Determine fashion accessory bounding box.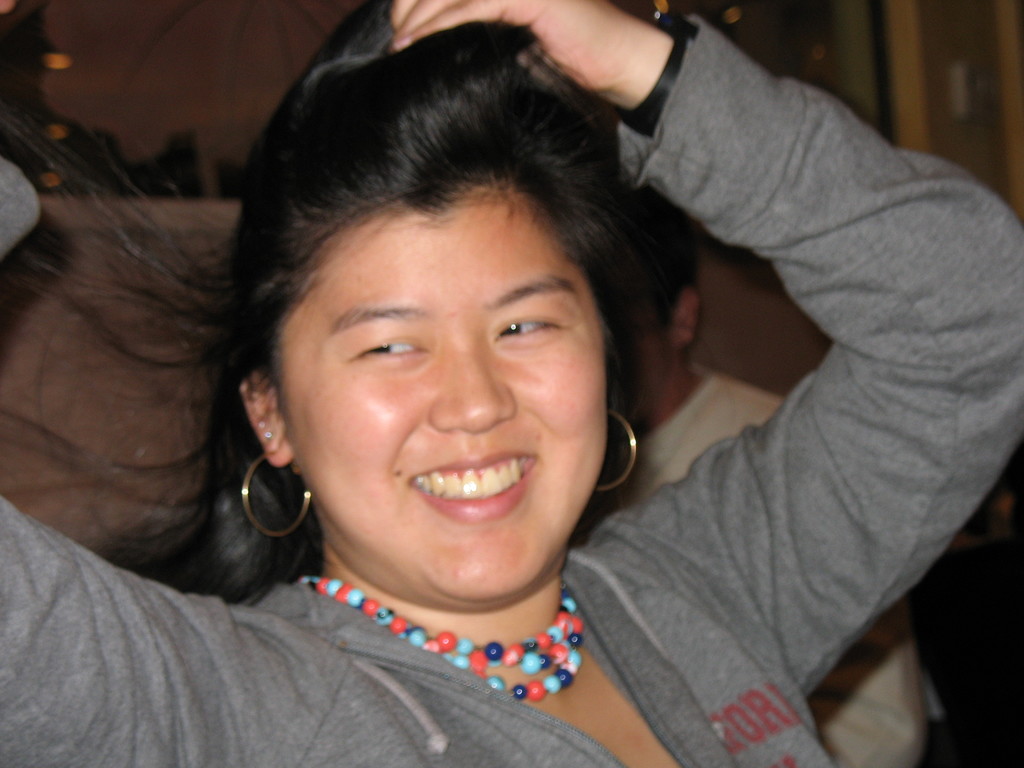
Determined: x1=613 y1=12 x2=695 y2=138.
